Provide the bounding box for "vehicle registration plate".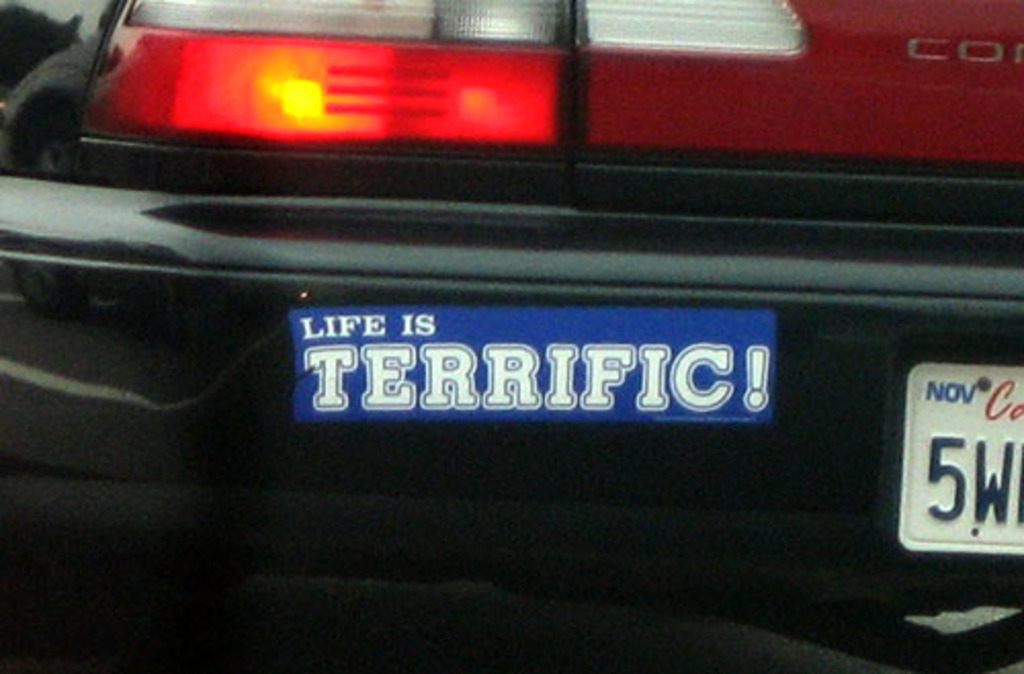
281/301/772/434.
